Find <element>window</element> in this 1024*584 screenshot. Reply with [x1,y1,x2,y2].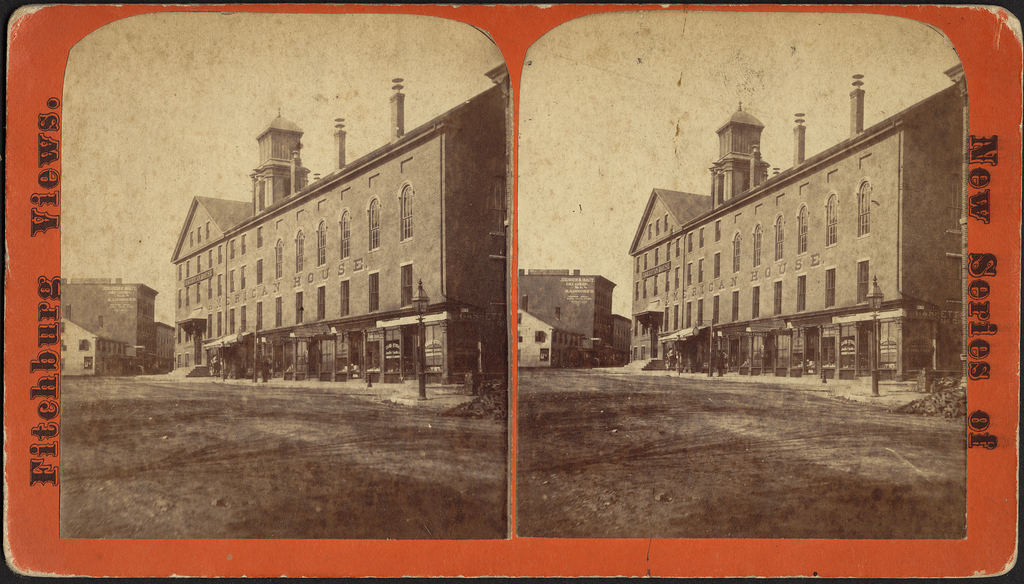
[198,256,200,273].
